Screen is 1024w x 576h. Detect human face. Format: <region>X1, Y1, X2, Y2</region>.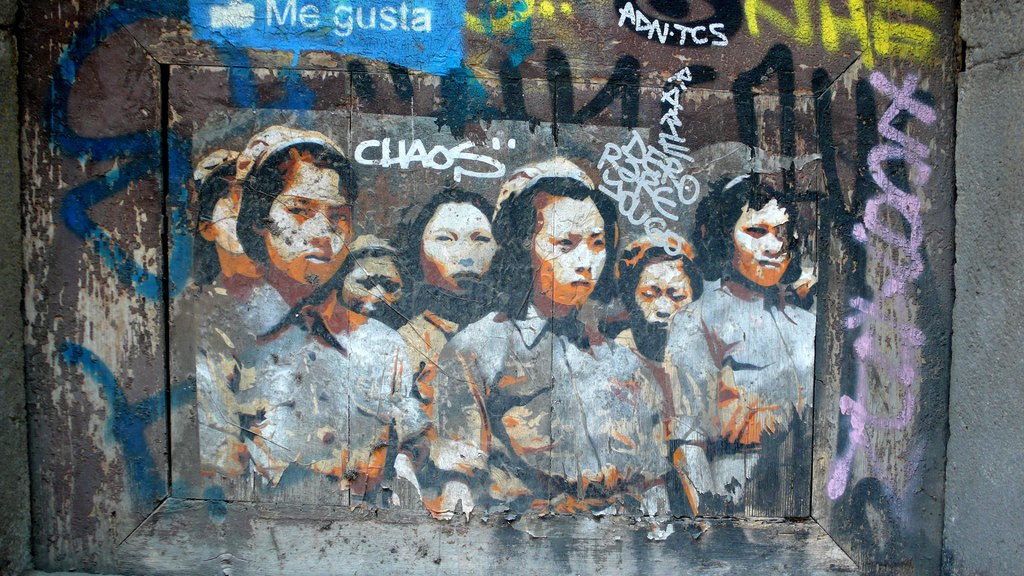
<region>343, 262, 399, 328</region>.
